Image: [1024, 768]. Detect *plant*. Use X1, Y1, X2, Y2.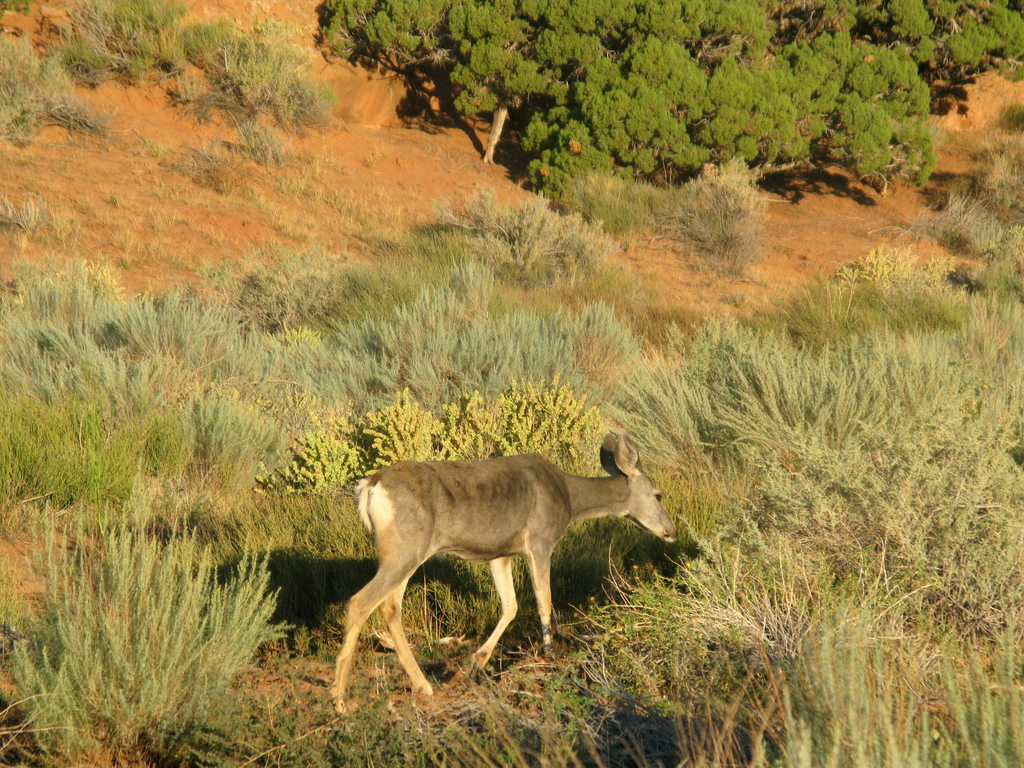
752, 316, 1023, 450.
